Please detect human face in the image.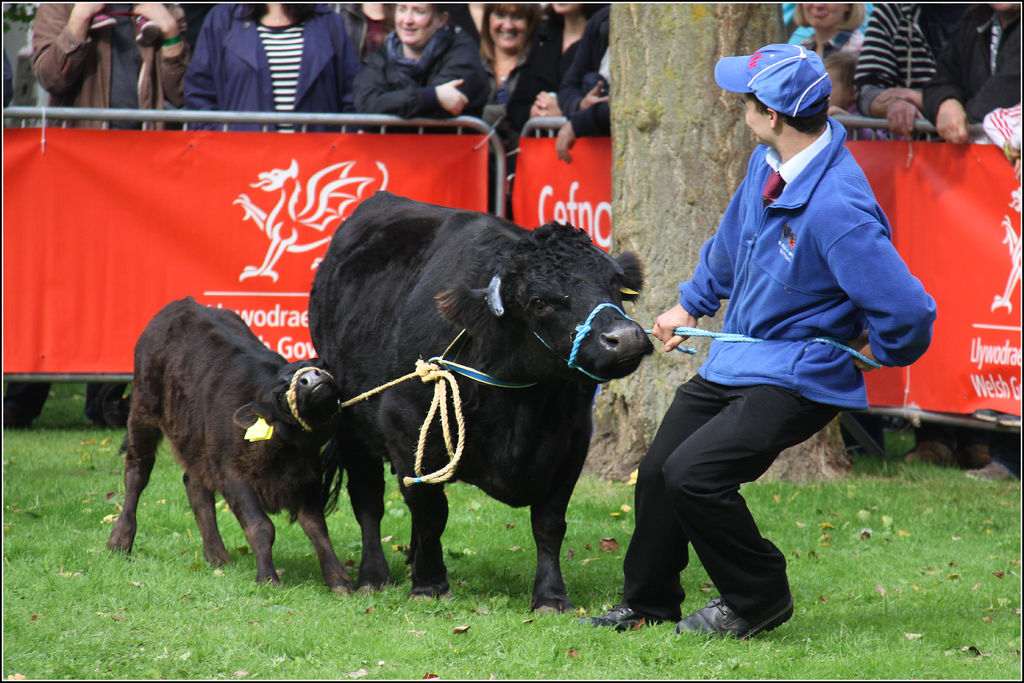
<bbox>394, 3, 440, 48</bbox>.
